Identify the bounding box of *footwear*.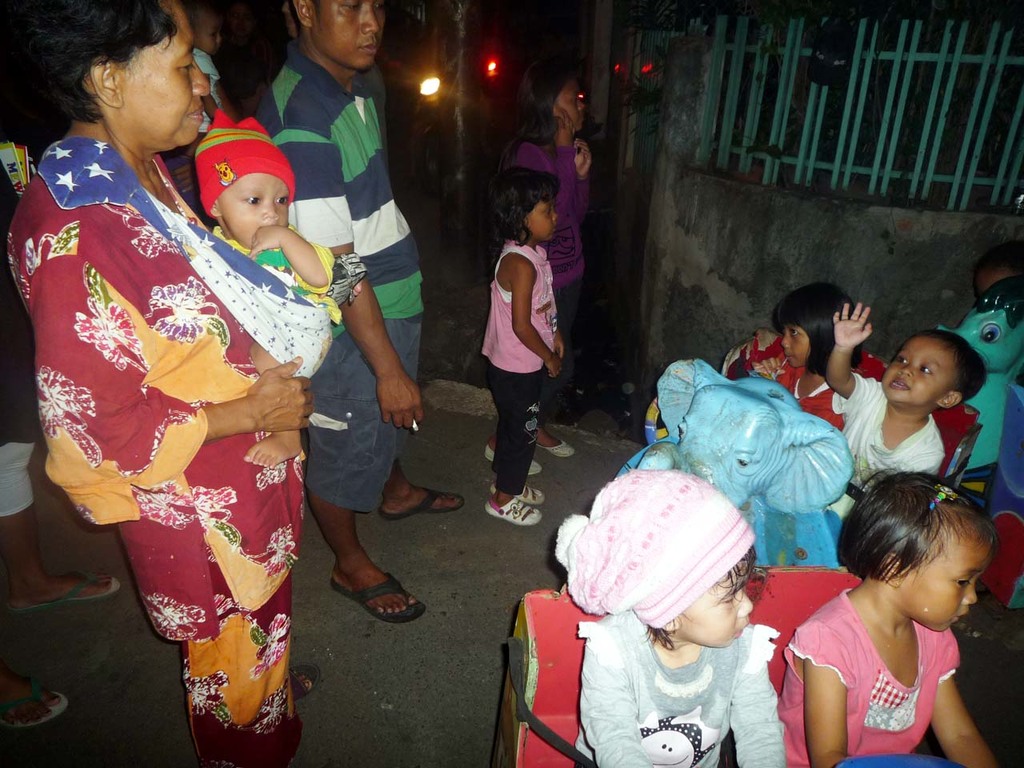
pyautogui.locateOnScreen(486, 438, 544, 474).
